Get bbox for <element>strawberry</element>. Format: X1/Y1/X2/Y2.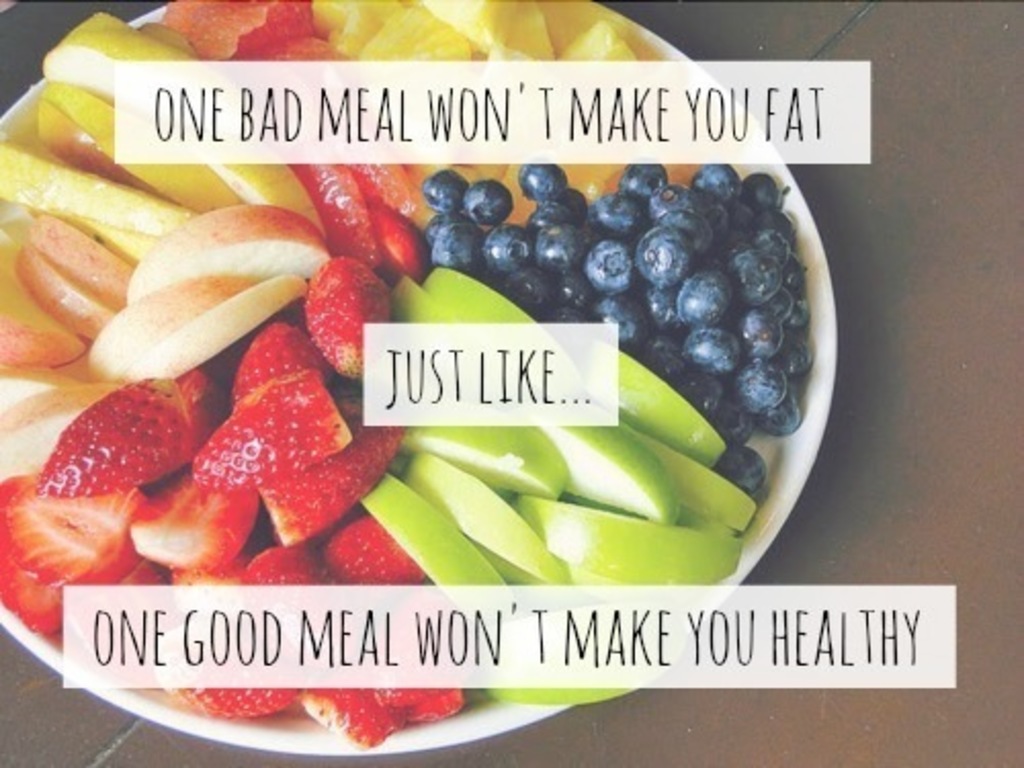
127/471/250/567.
